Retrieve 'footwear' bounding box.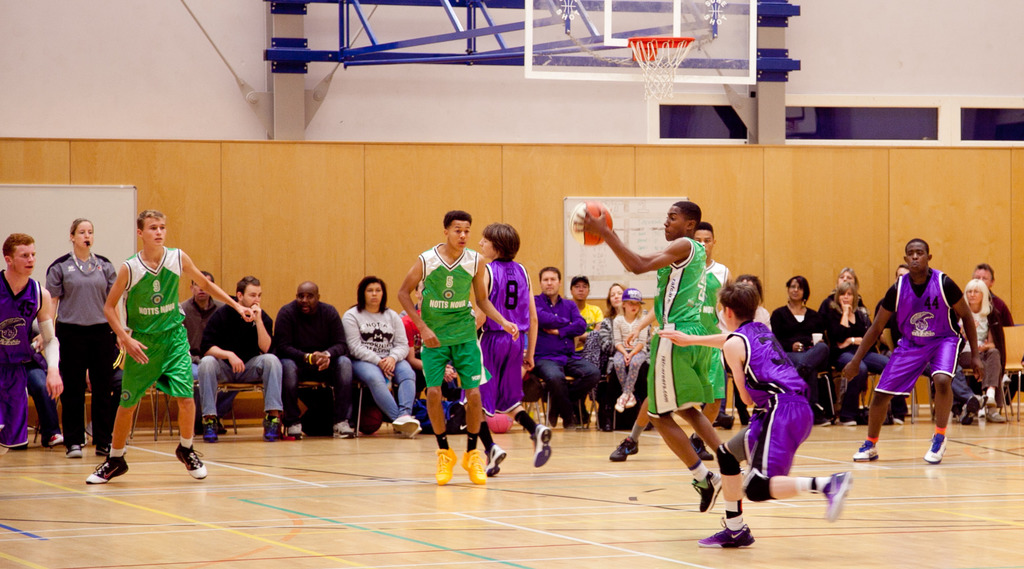
Bounding box: pyautogui.locateOnScreen(395, 414, 419, 431).
